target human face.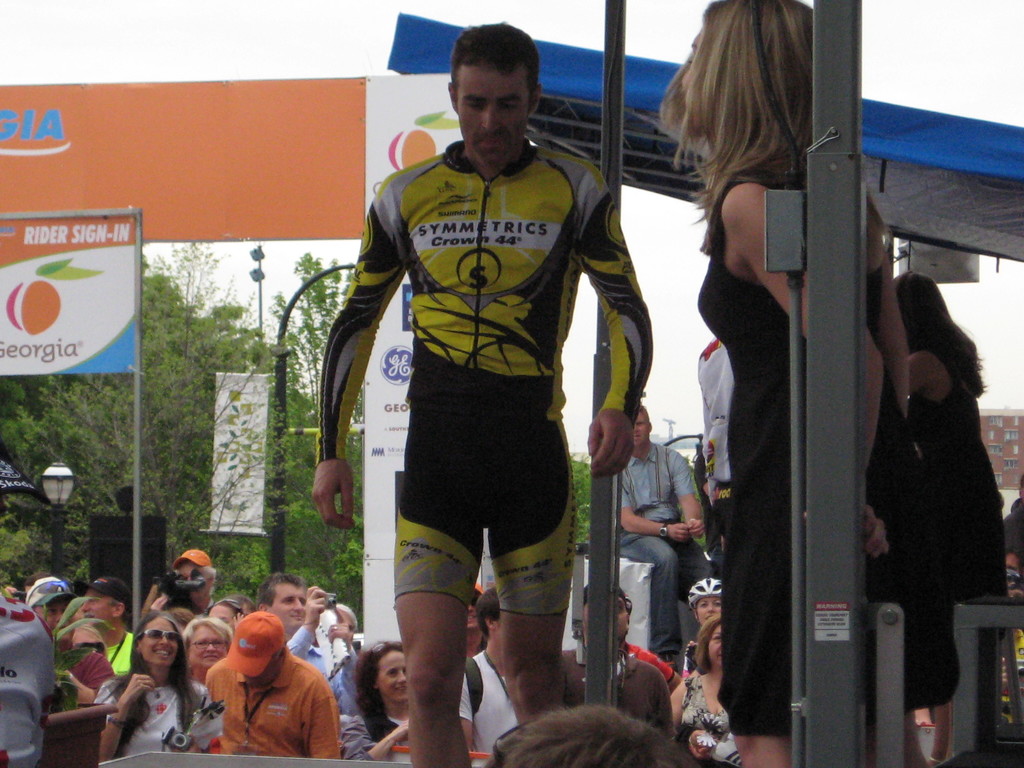
Target region: 632 413 650 449.
